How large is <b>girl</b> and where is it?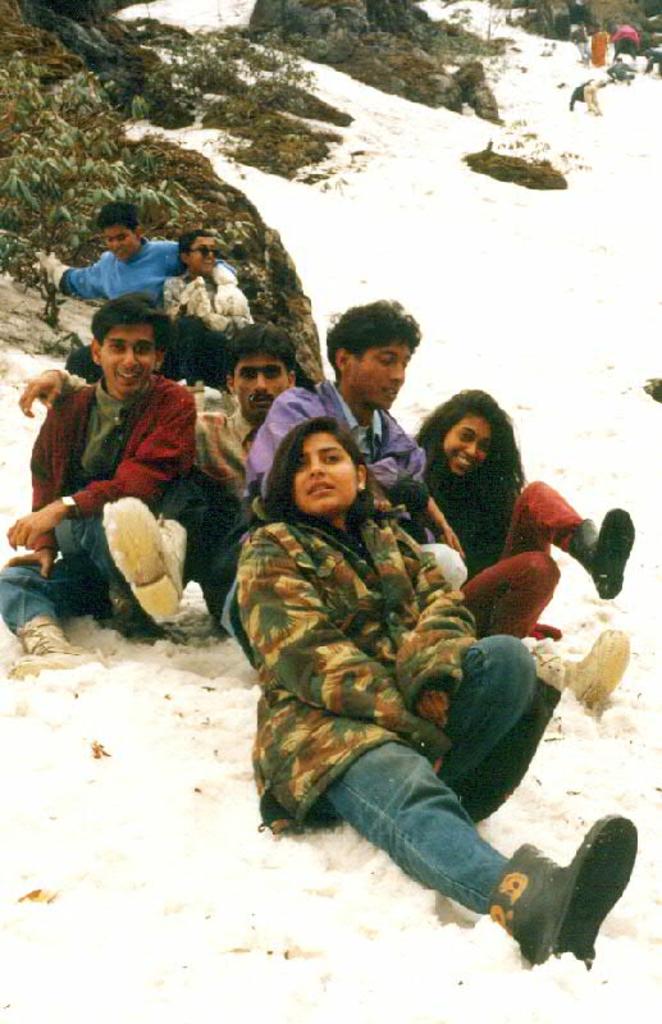
Bounding box: box=[421, 381, 633, 637].
